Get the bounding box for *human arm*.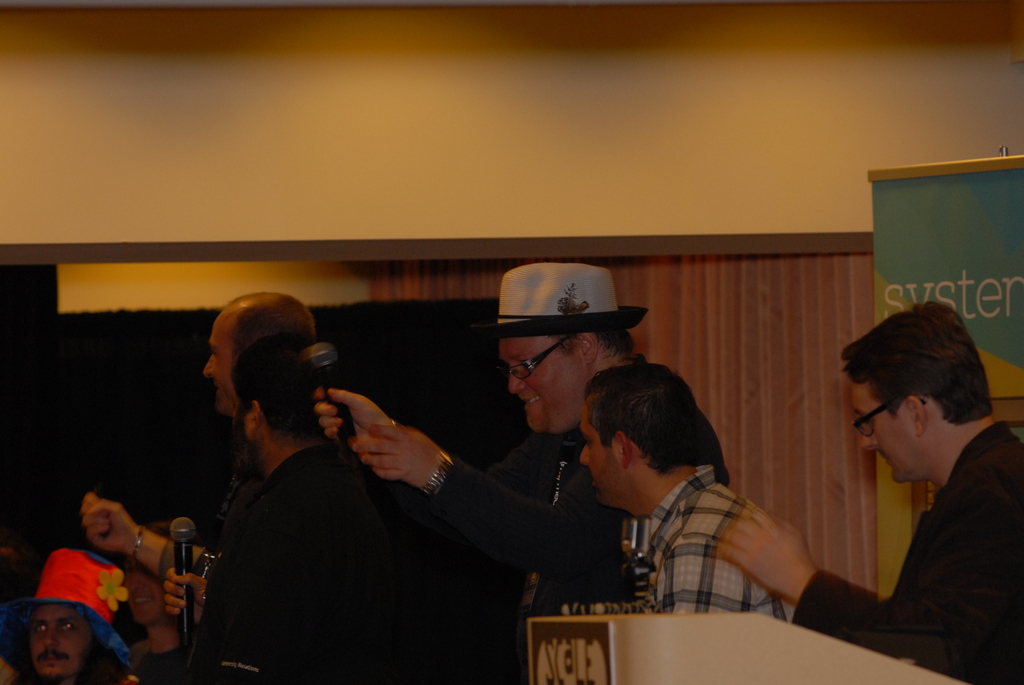
crop(797, 466, 987, 645).
